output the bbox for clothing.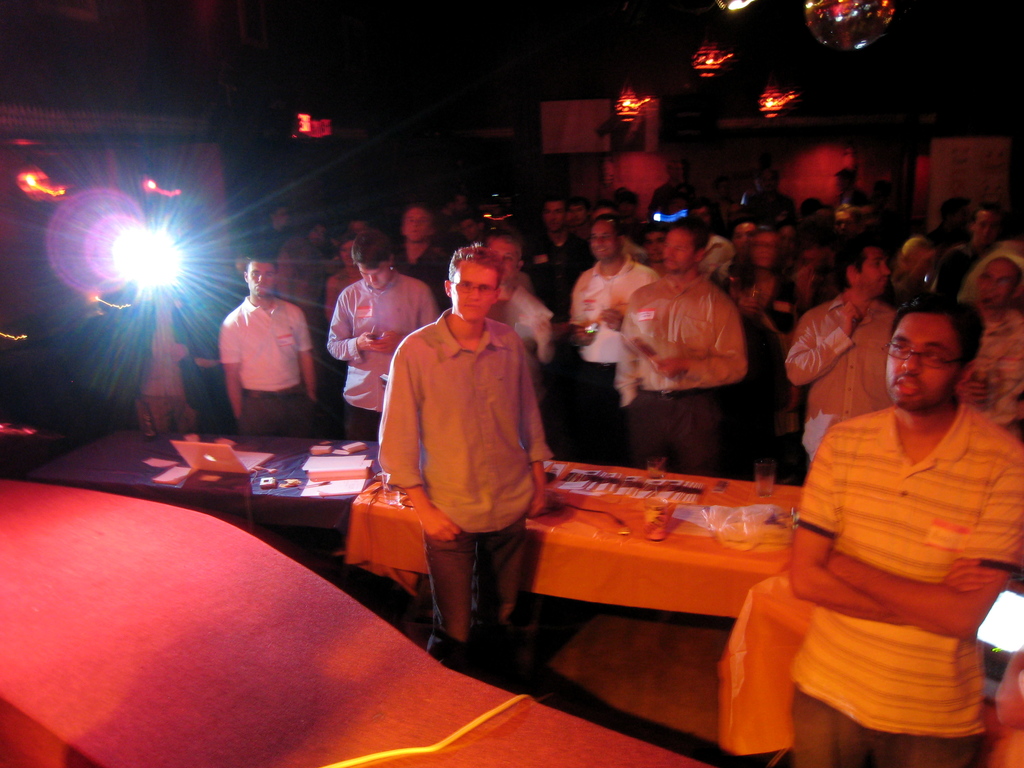
bbox=[701, 233, 737, 282].
